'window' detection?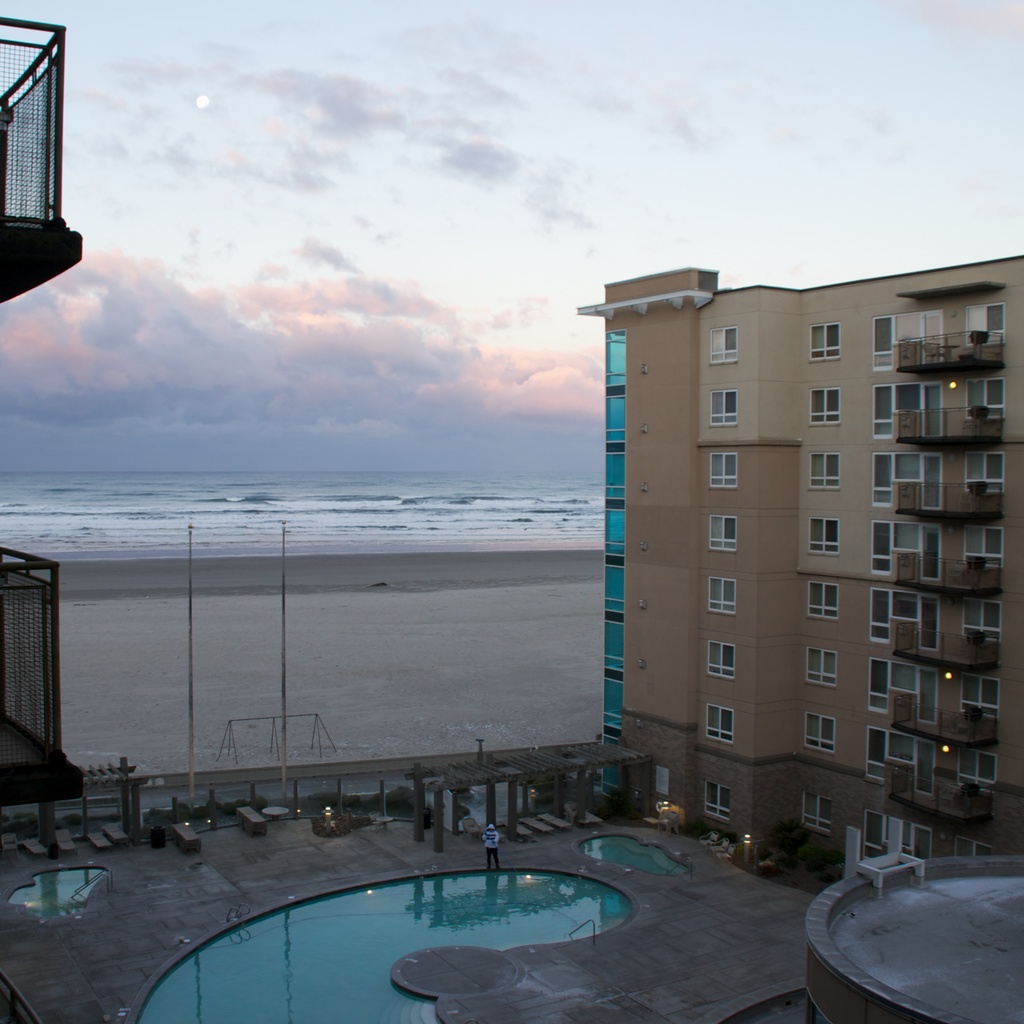
bbox=[813, 389, 843, 426]
